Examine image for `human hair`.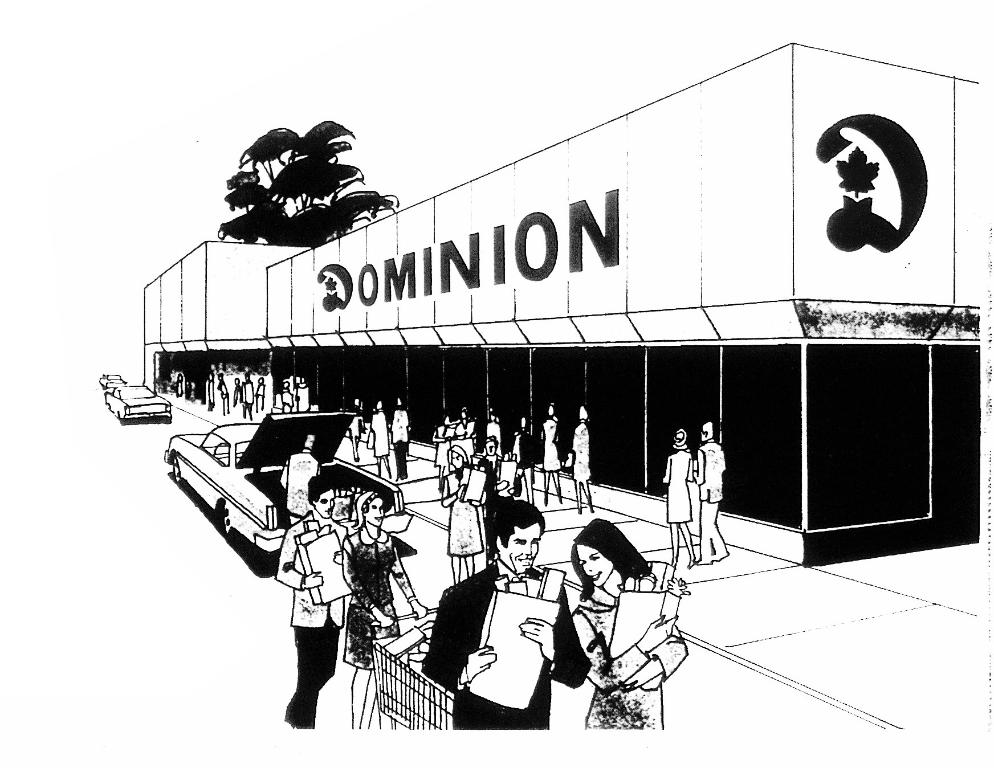
Examination result: x1=350 y1=486 x2=373 y2=532.
